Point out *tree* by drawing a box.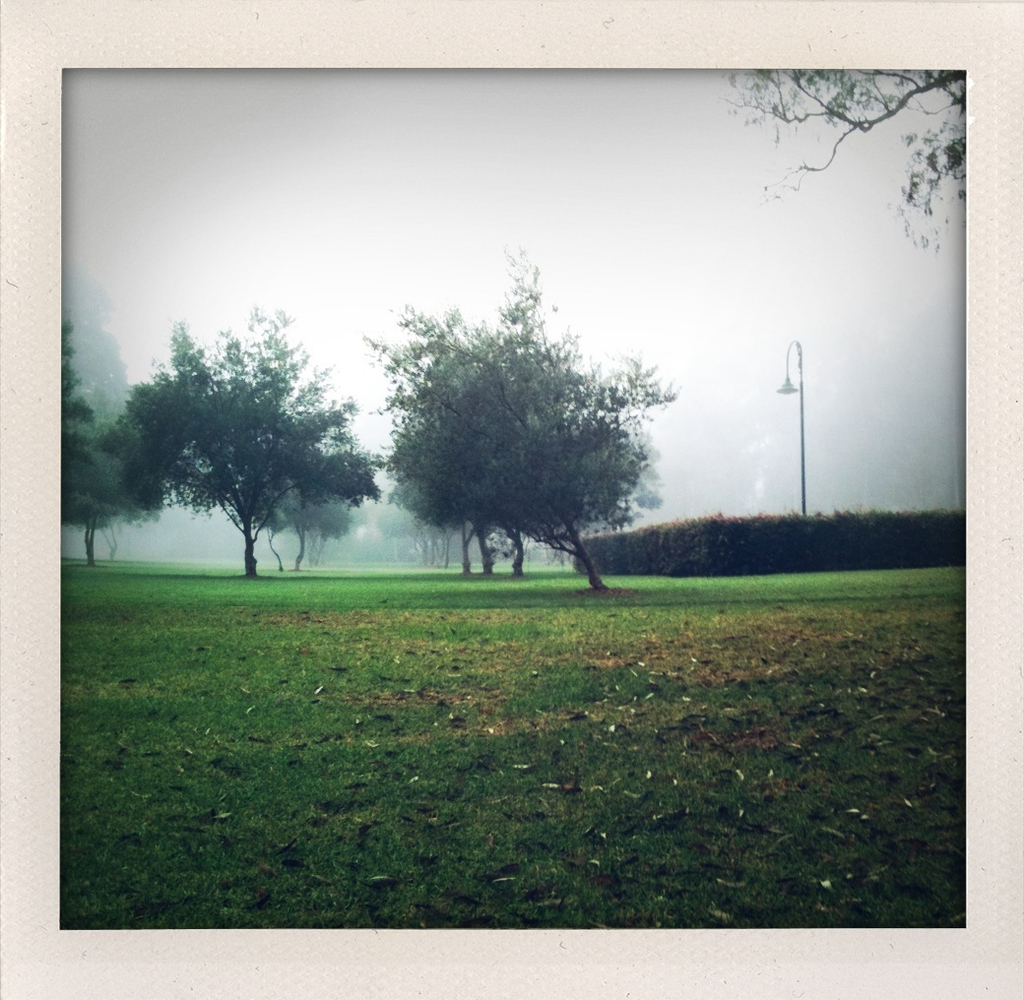
pyautogui.locateOnScreen(54, 316, 127, 576).
